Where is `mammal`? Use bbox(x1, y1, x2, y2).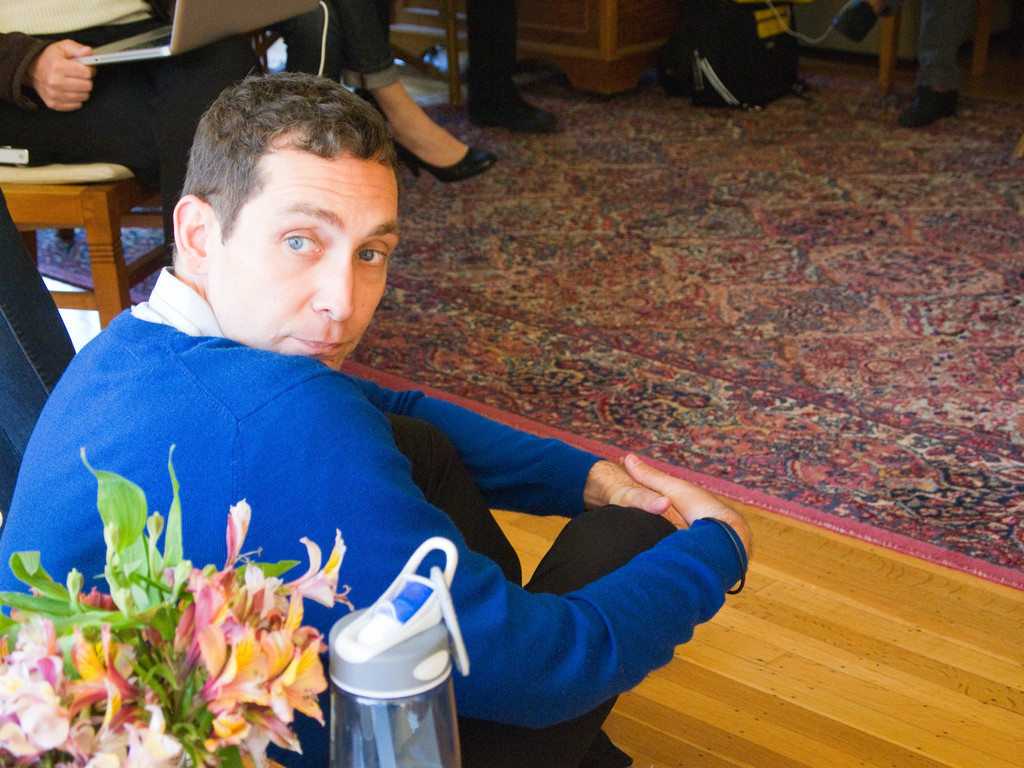
bbox(54, 95, 714, 747).
